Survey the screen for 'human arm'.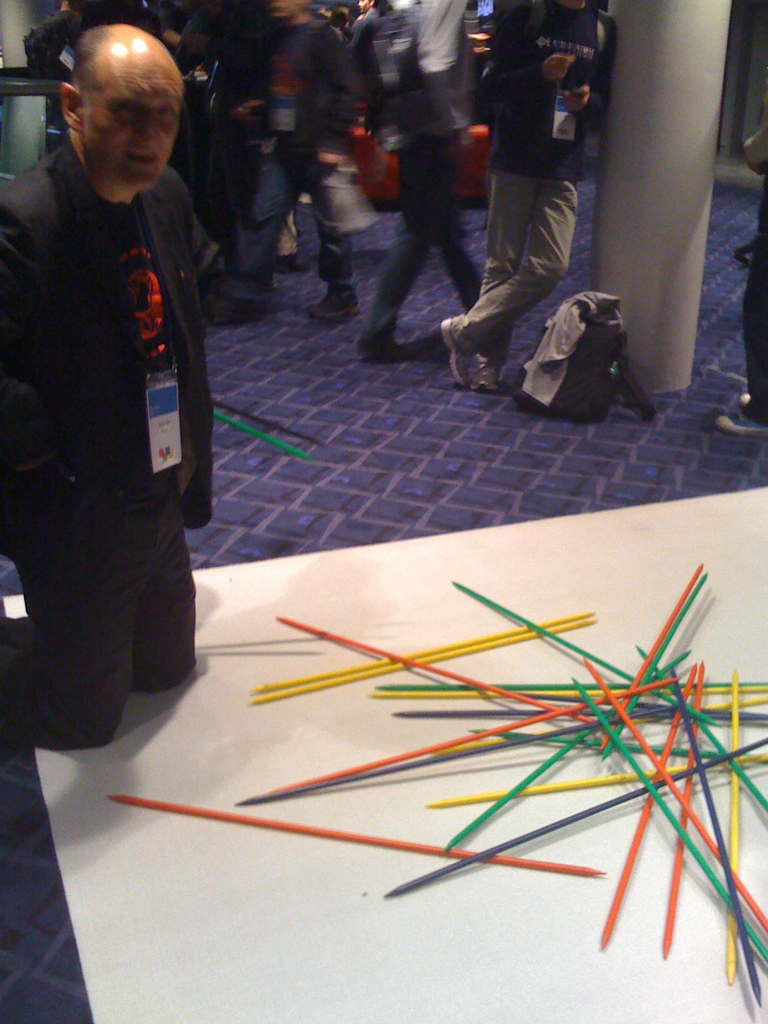
Survey found: region(314, 22, 365, 168).
